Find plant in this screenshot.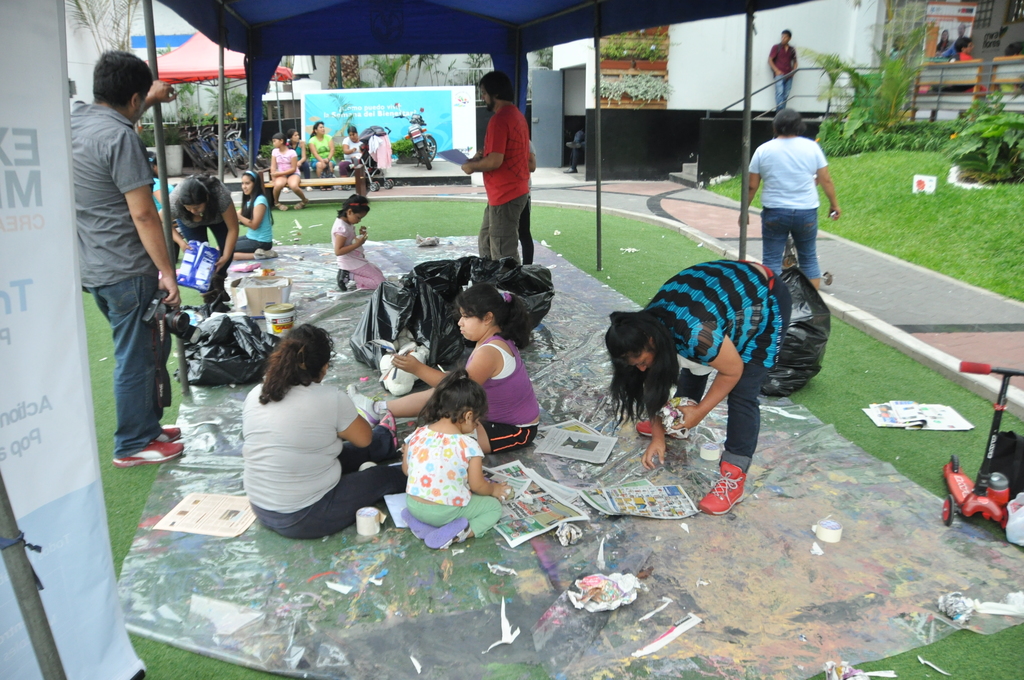
The bounding box for plant is 388,140,420,160.
